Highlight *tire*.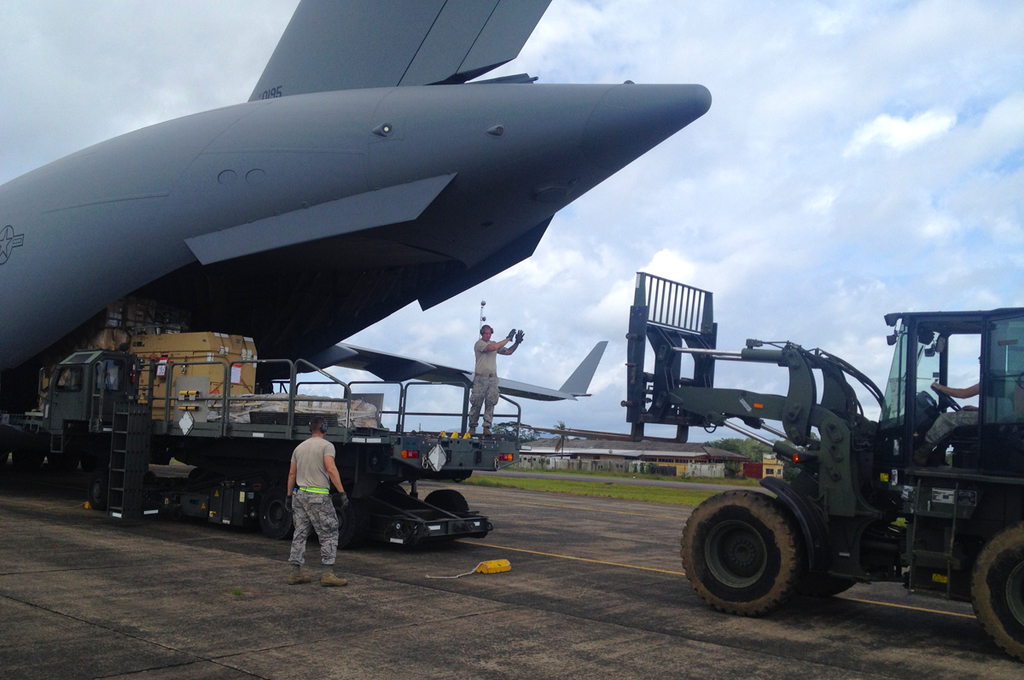
Highlighted region: detection(694, 485, 839, 617).
